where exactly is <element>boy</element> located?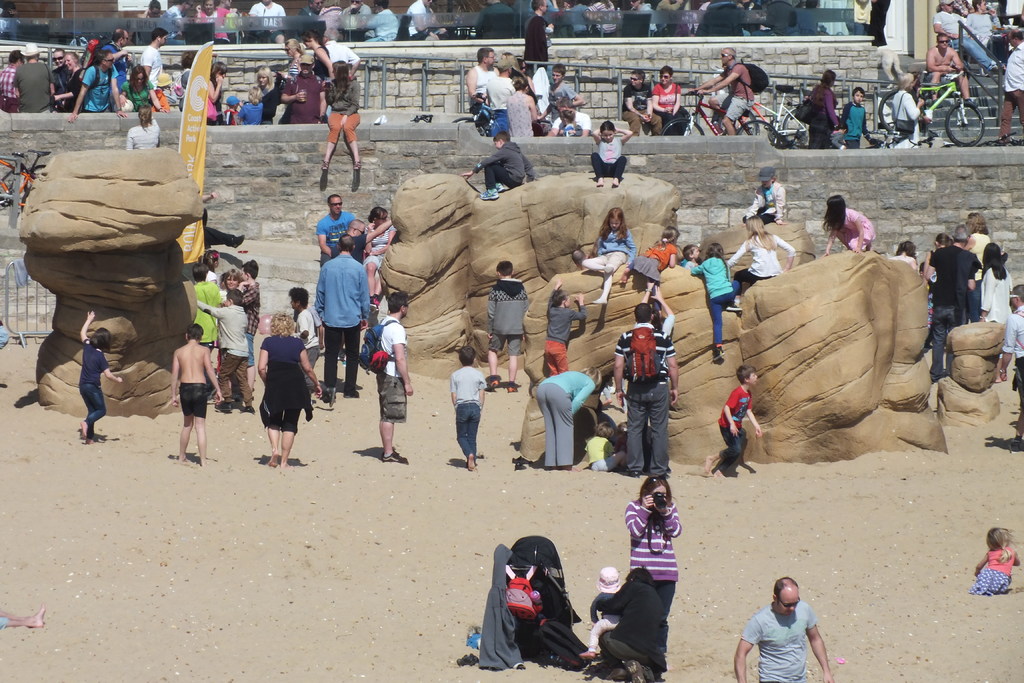
Its bounding box is 575, 568, 618, 661.
